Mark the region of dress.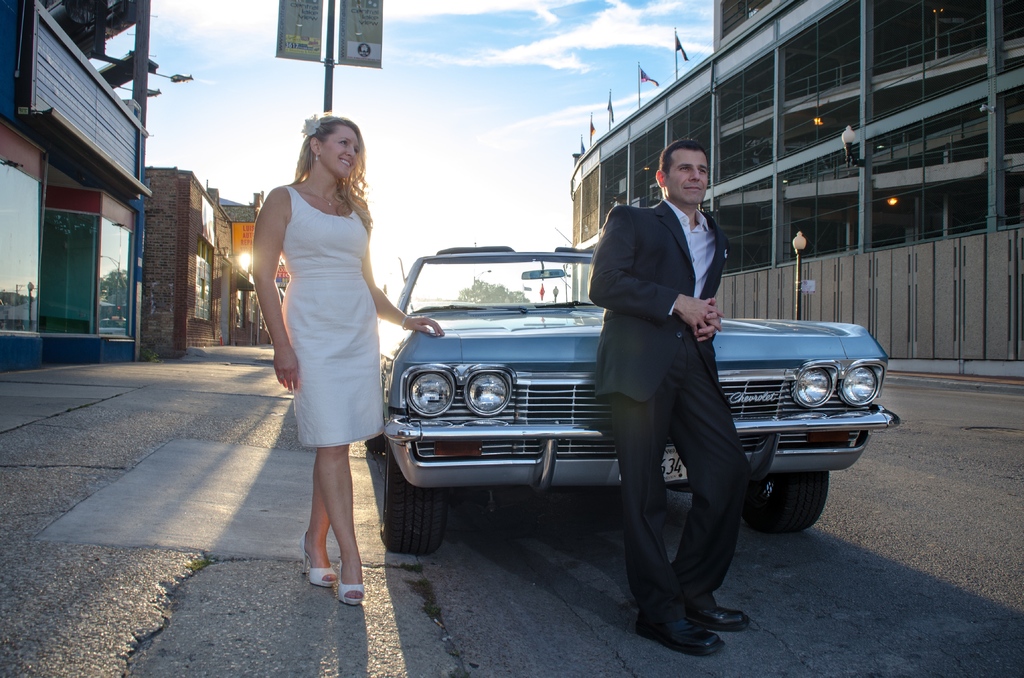
Region: box=[285, 180, 383, 449].
